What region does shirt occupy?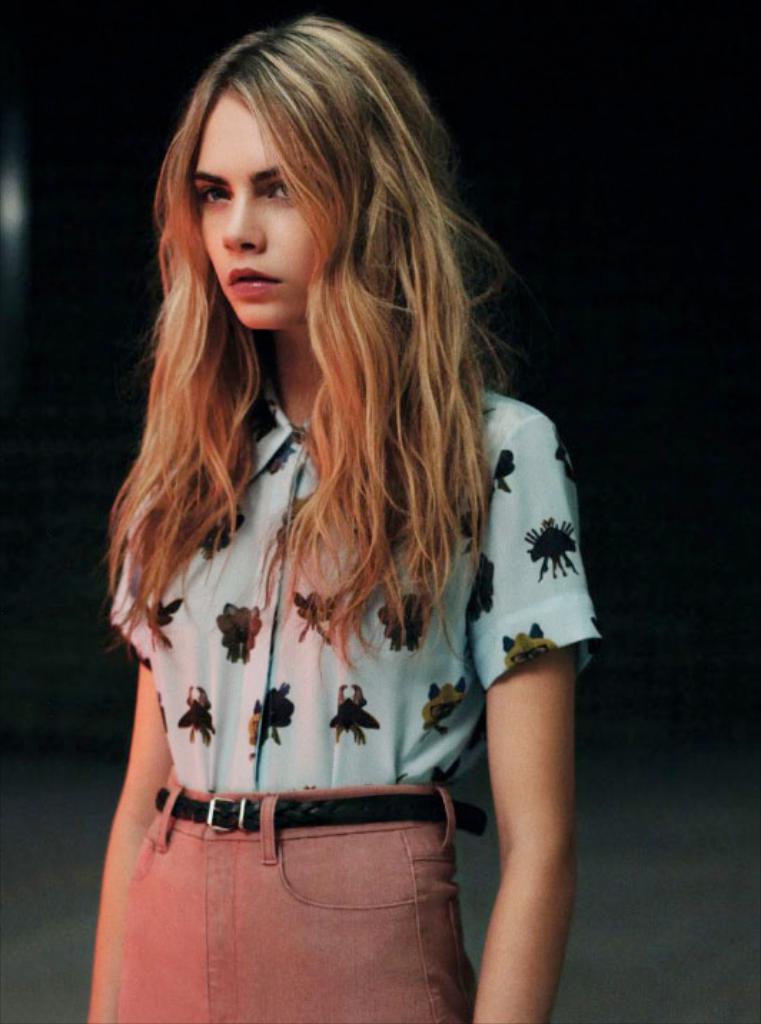
106,380,599,791.
